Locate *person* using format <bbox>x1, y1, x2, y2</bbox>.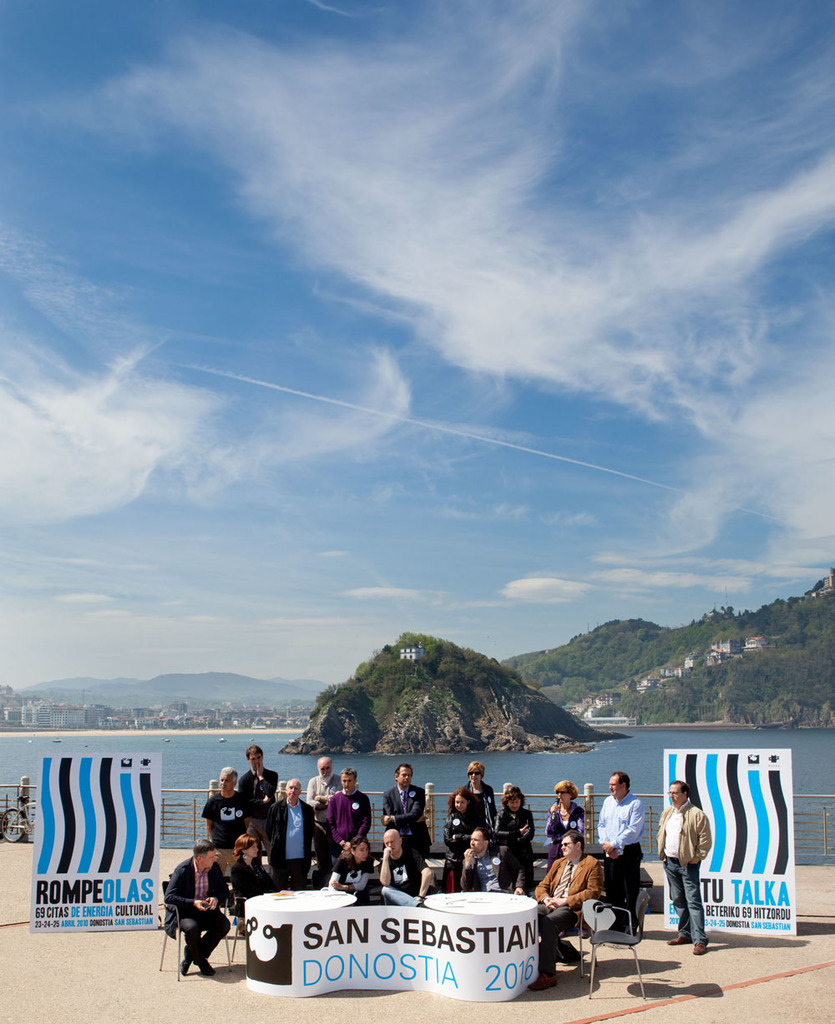
<bbox>650, 776, 712, 959</bbox>.
